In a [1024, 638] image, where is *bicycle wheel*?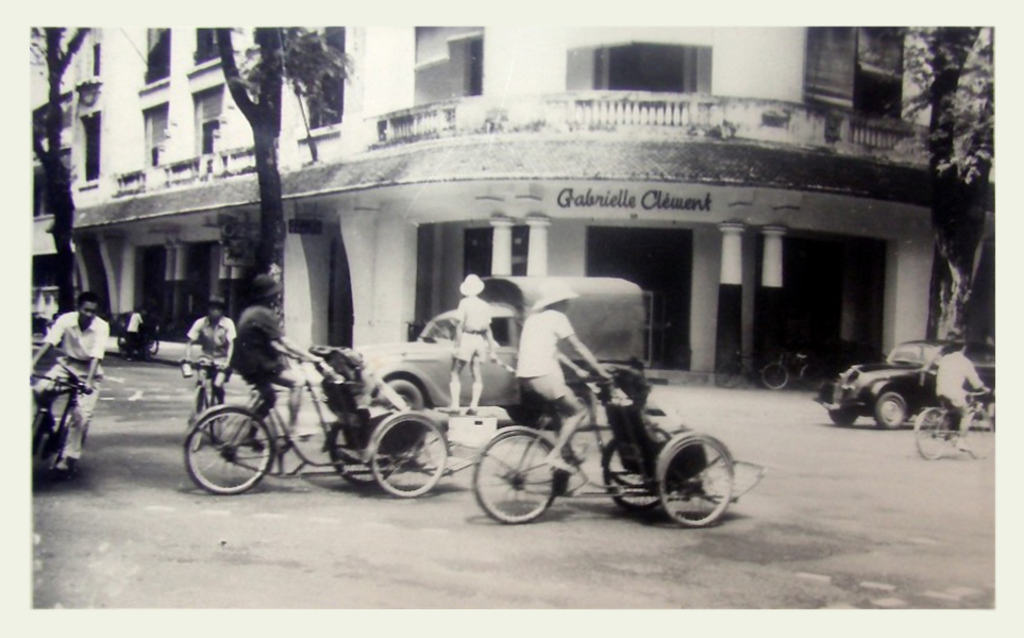
{"left": 602, "top": 410, "right": 672, "bottom": 515}.
